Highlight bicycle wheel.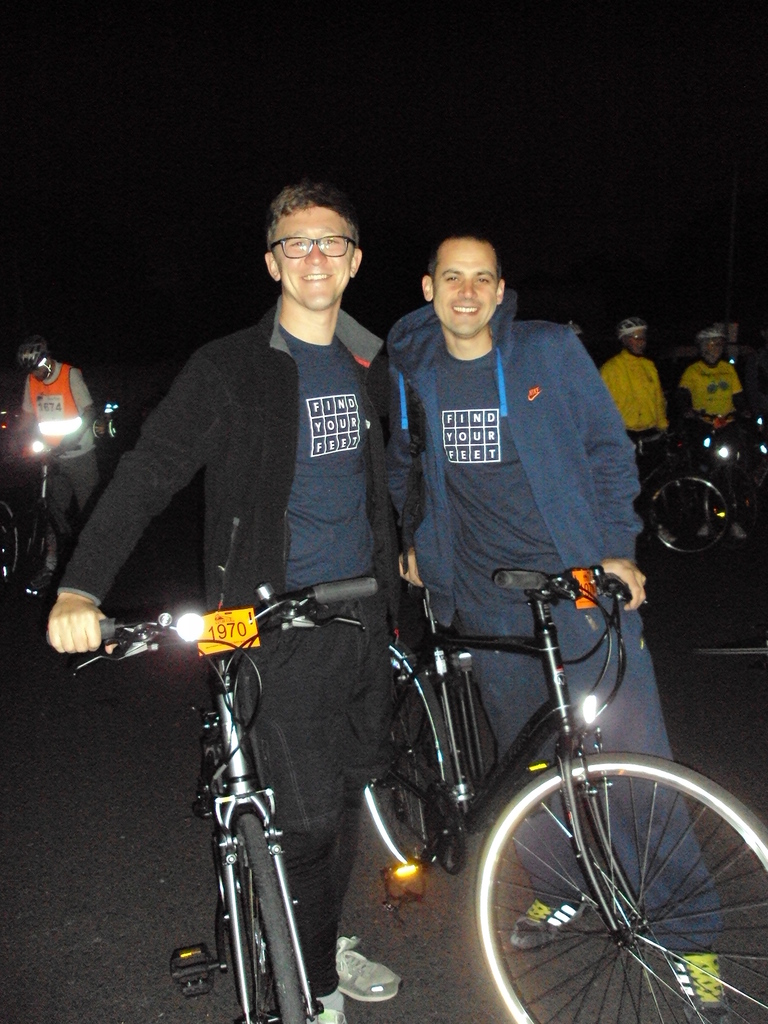
Highlighted region: detection(0, 496, 22, 588).
